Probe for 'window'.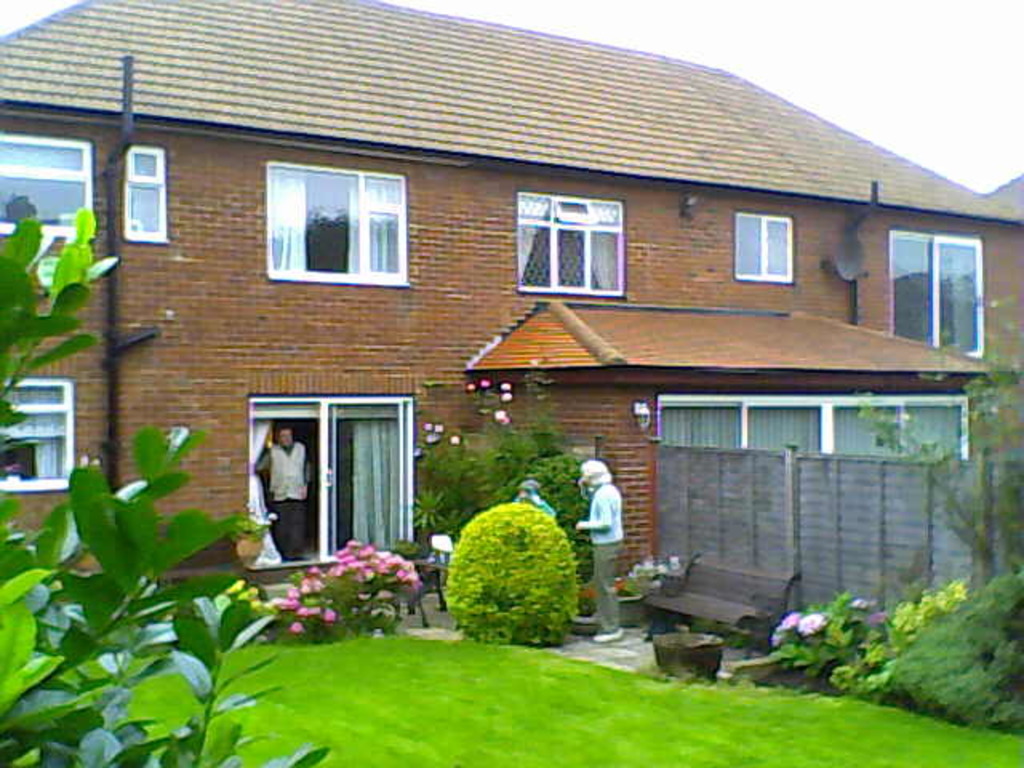
Probe result: x1=264 y1=165 x2=411 y2=286.
